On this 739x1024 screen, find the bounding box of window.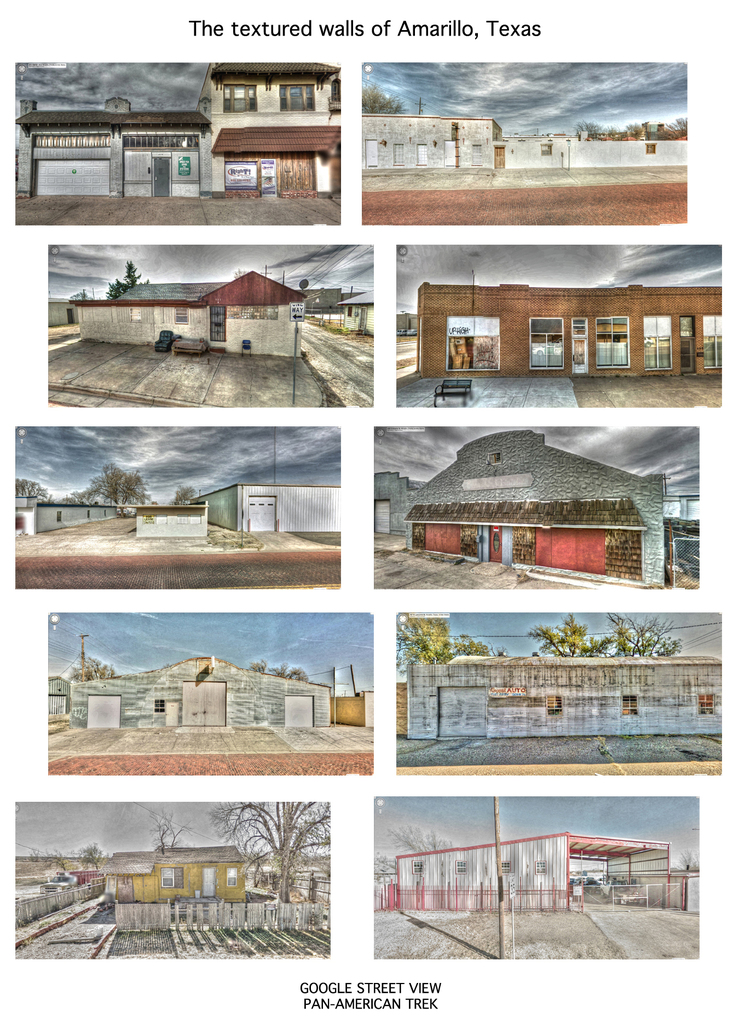
Bounding box: 530,316,565,371.
